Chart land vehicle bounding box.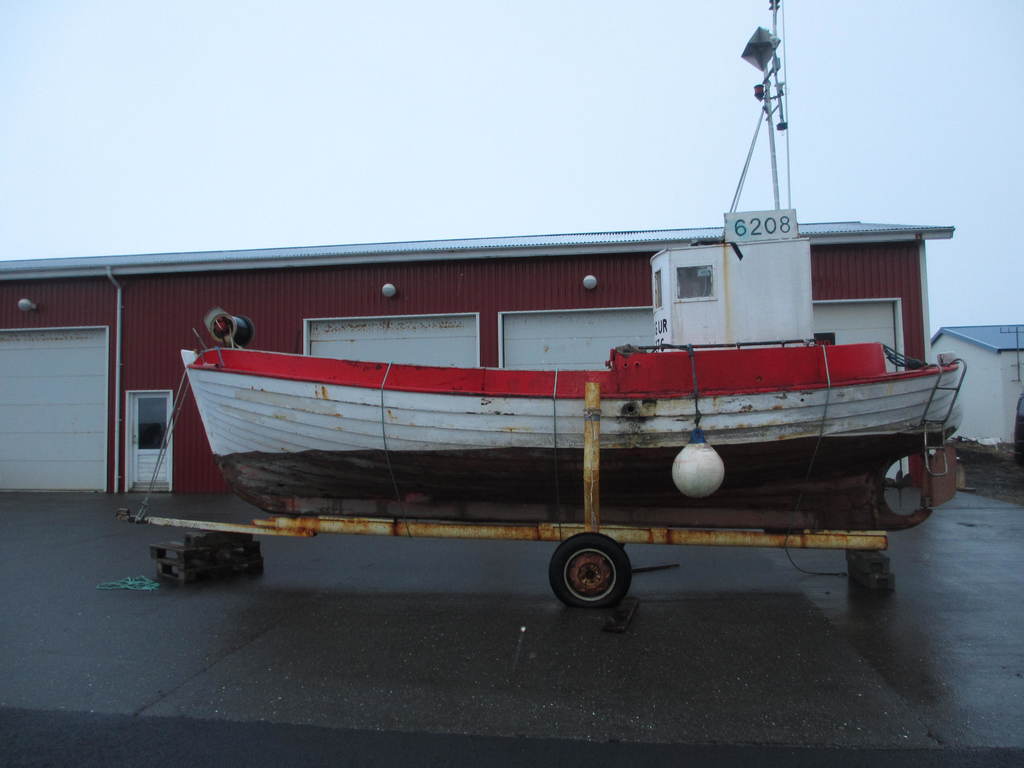
Charted: 103:320:979:627.
